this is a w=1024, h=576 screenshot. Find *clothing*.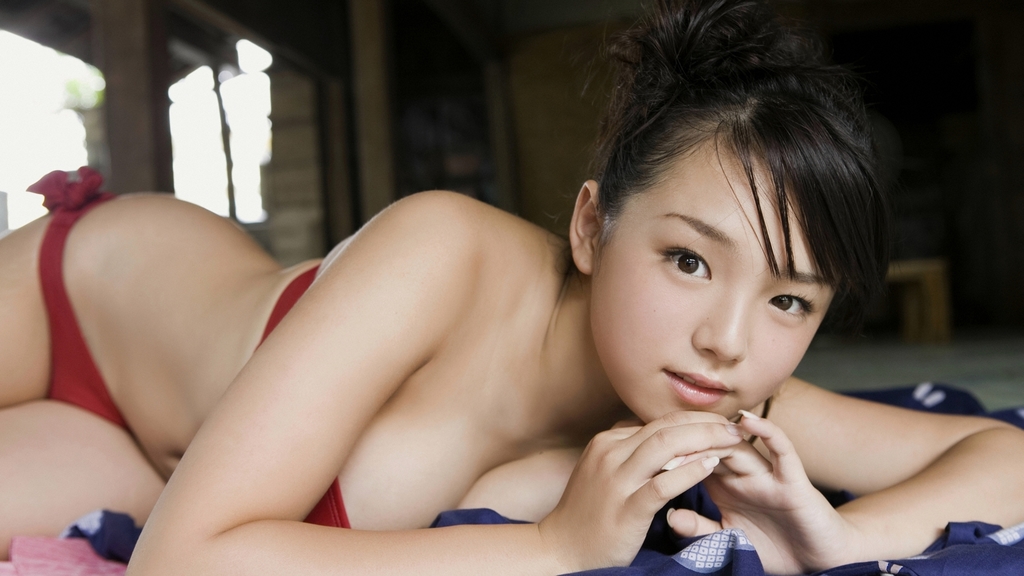
Bounding box: 250, 263, 348, 525.
